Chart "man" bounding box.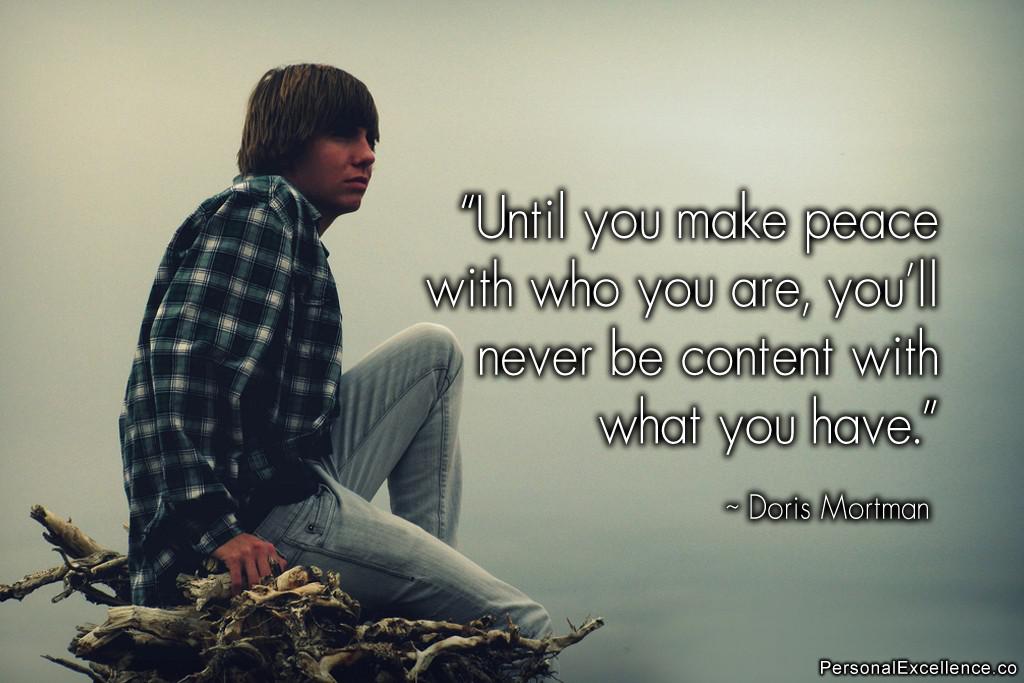
Charted: x1=116 y1=63 x2=556 y2=650.
